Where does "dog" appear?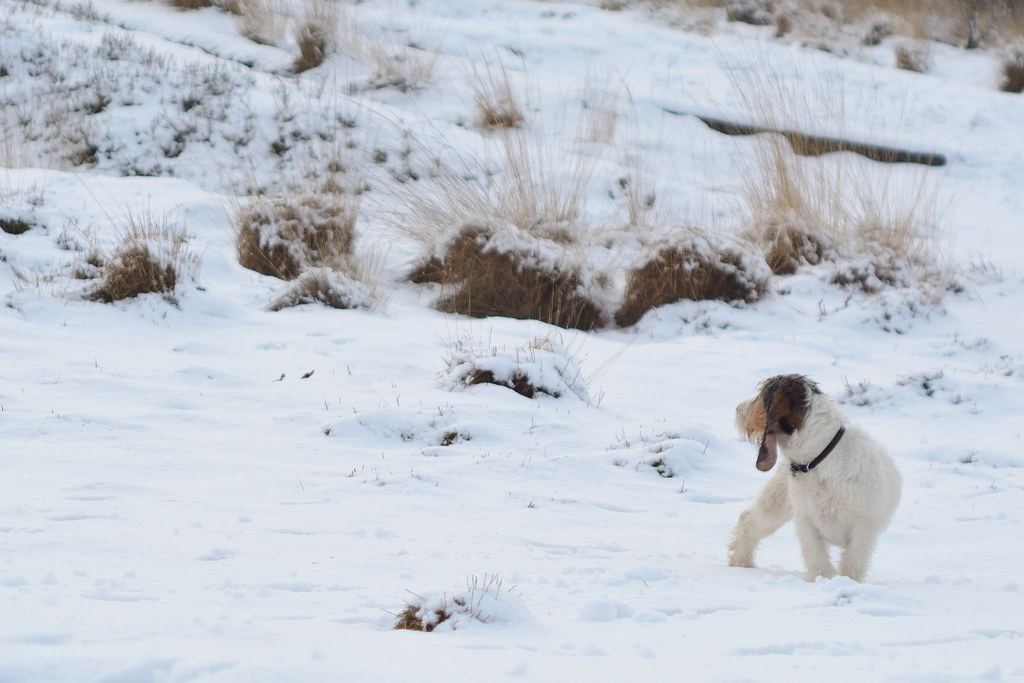
Appears at BBox(726, 372, 906, 587).
